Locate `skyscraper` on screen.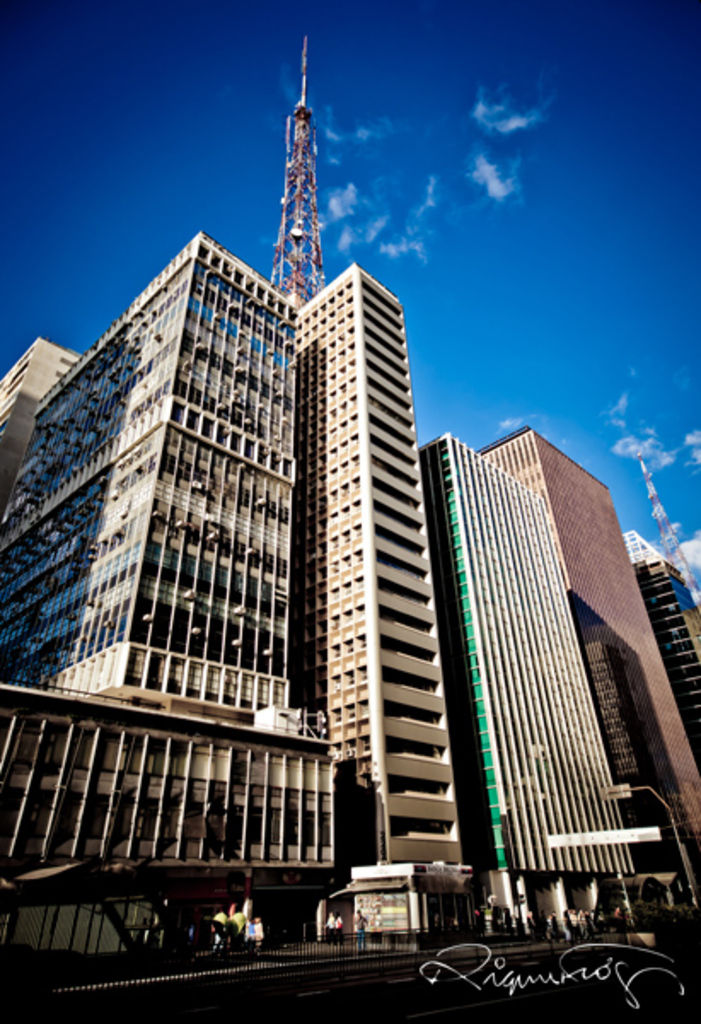
On screen at l=3, t=227, r=316, b=722.
